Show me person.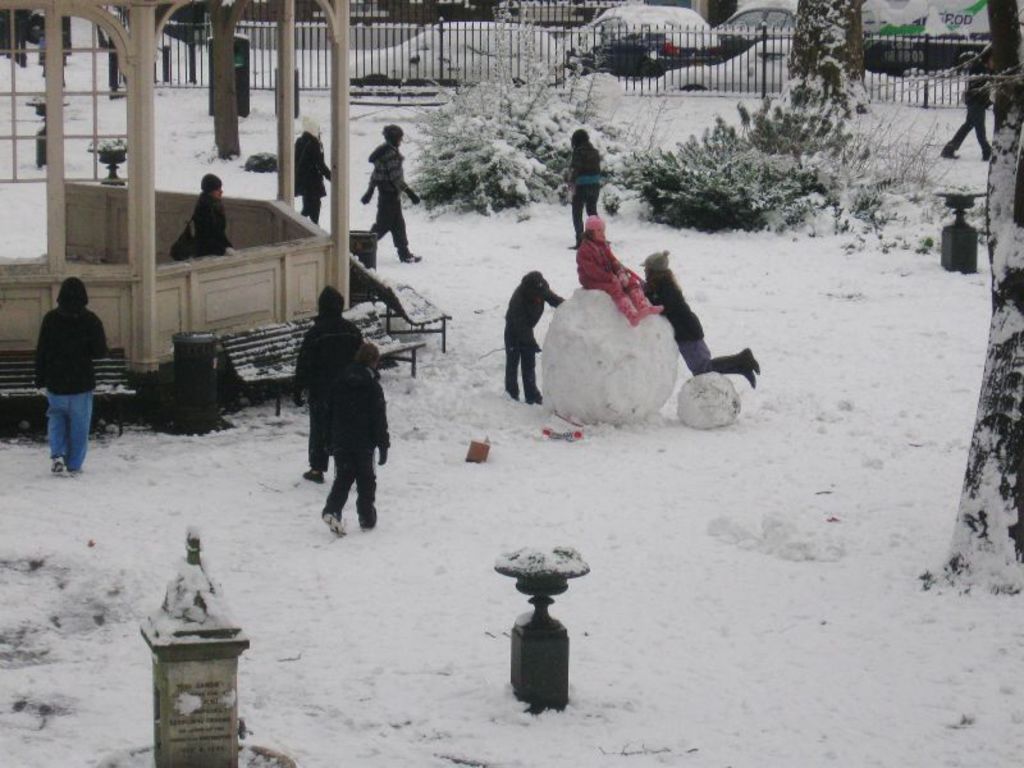
person is here: 644:244:760:383.
